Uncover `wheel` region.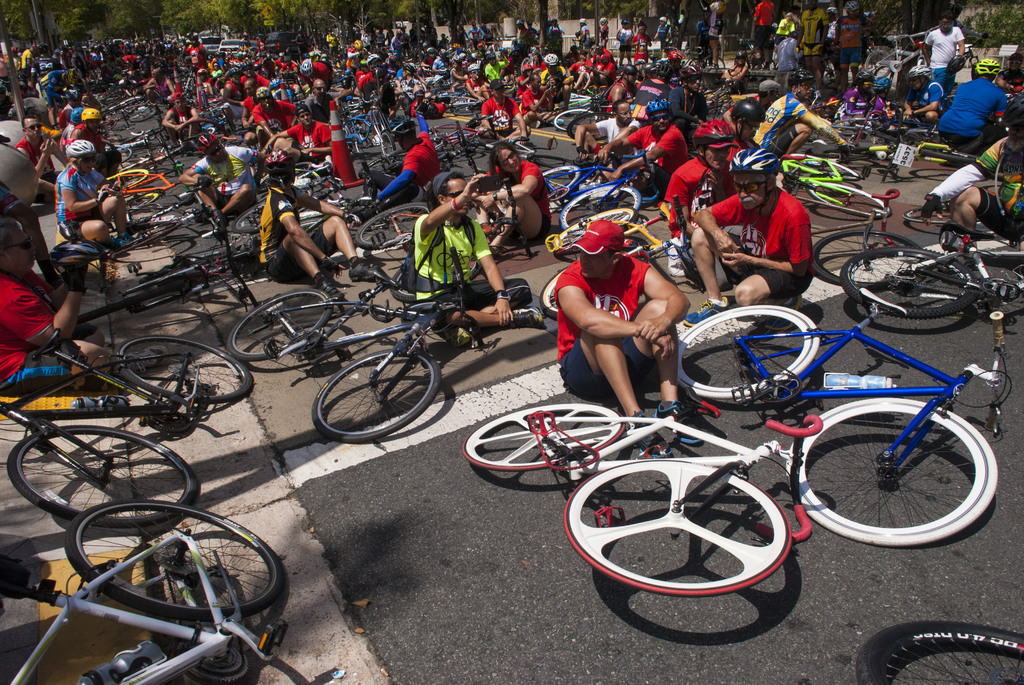
Uncovered: bbox(796, 399, 993, 556).
